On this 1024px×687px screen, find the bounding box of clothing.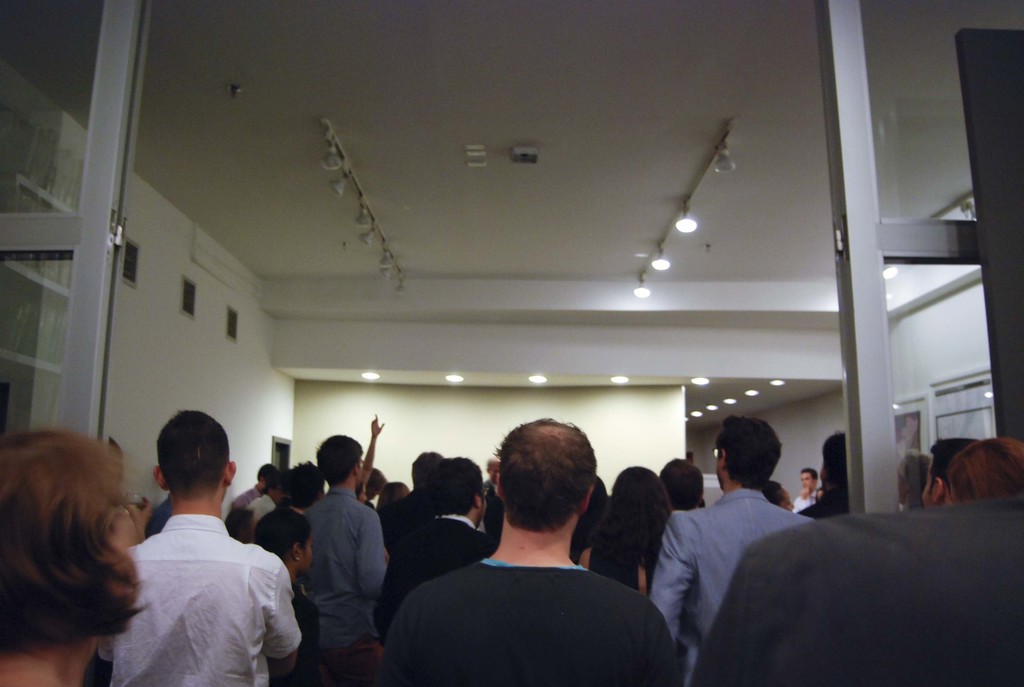
Bounding box: <region>362, 553, 705, 686</region>.
